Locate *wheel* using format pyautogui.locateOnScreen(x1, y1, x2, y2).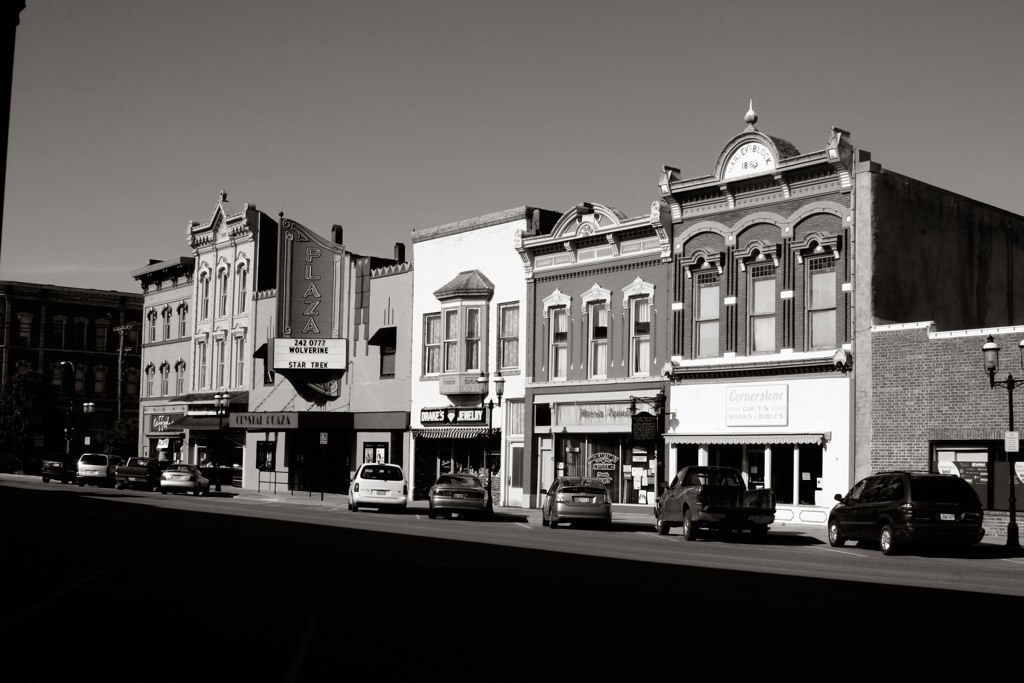
pyautogui.locateOnScreen(352, 500, 359, 512).
